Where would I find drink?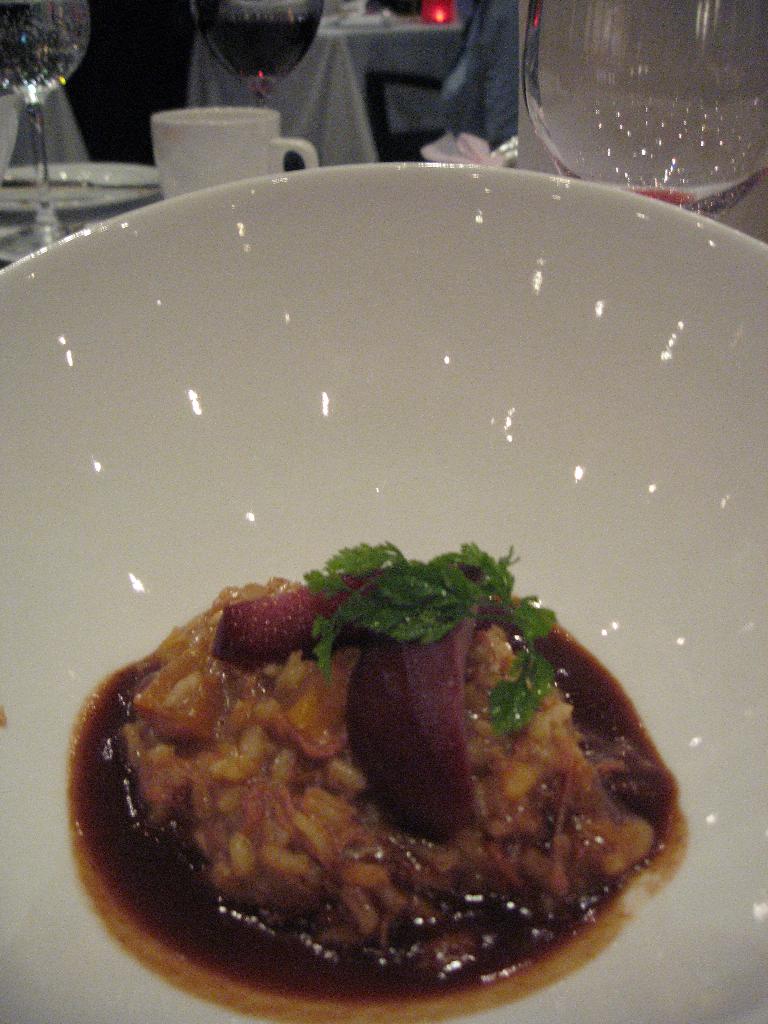
At l=189, t=15, r=321, b=92.
